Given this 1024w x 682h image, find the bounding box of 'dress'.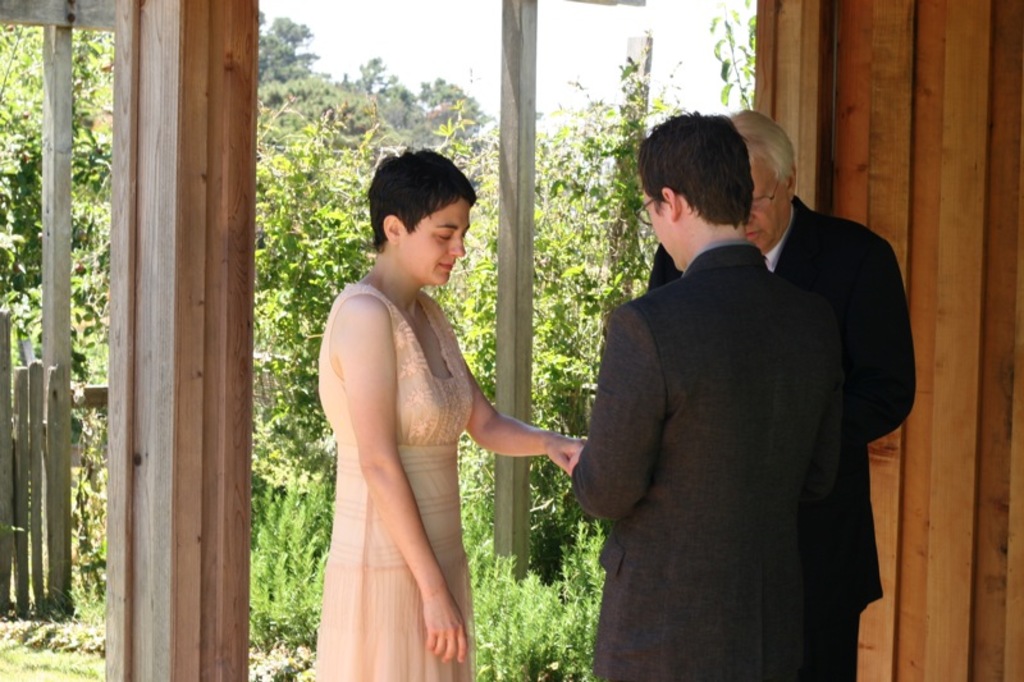
{"x1": 305, "y1": 279, "x2": 481, "y2": 681}.
